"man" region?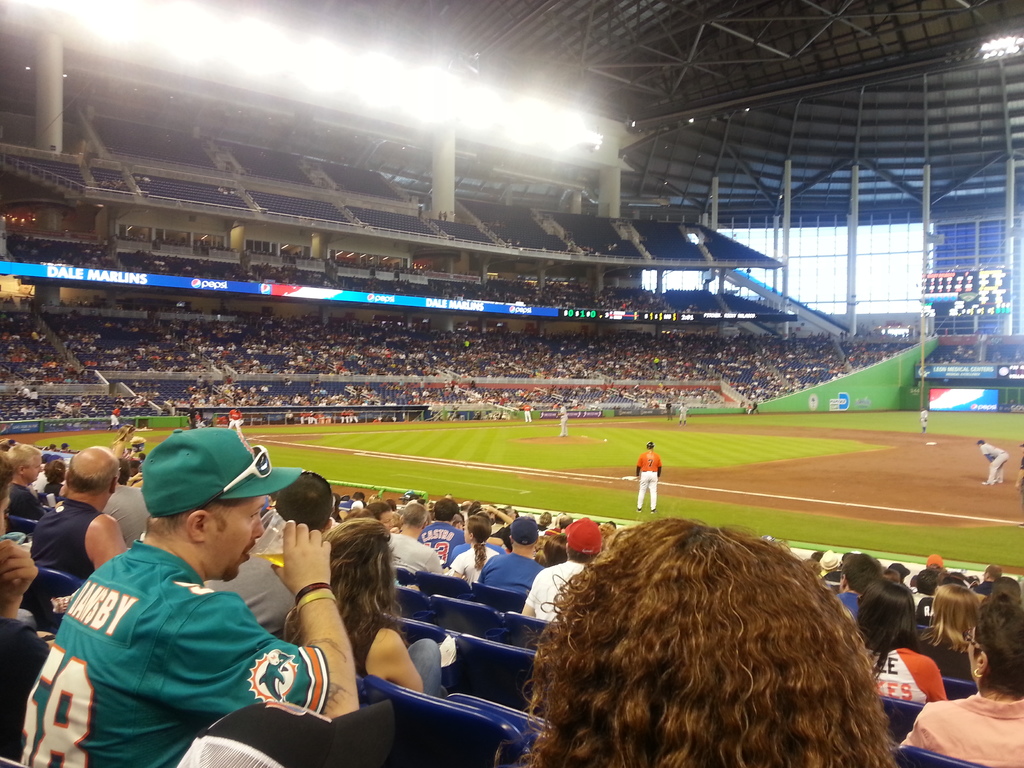
911 563 940 625
